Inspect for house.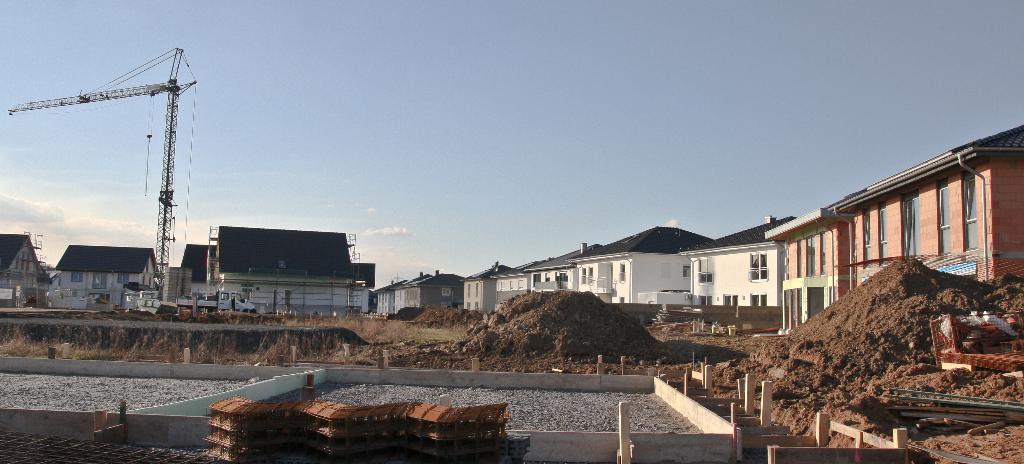
Inspection: locate(578, 207, 795, 321).
